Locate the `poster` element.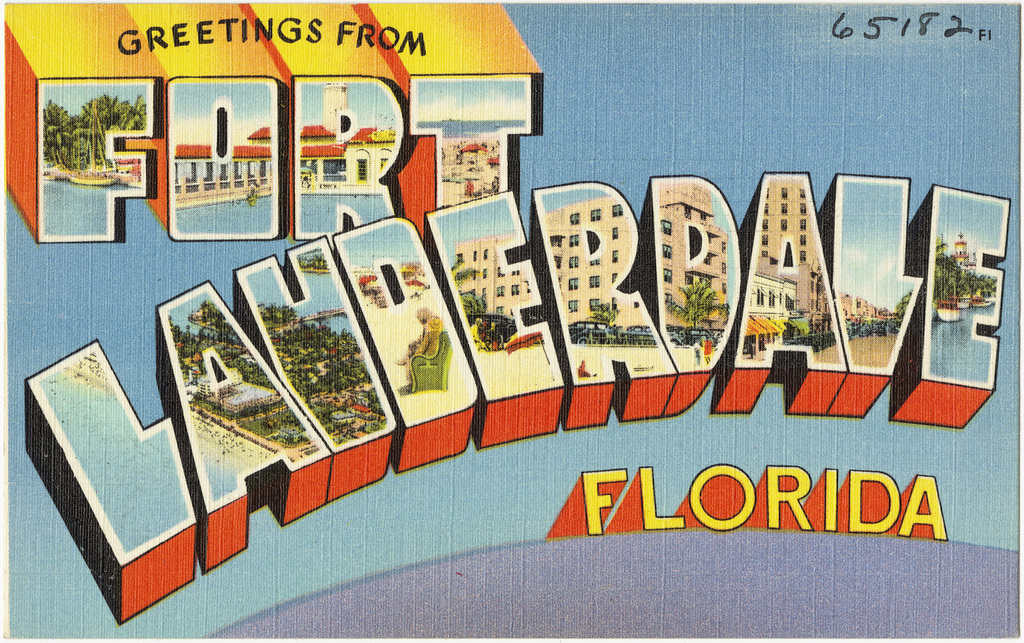
Element bbox: pyautogui.locateOnScreen(3, 0, 1023, 640).
